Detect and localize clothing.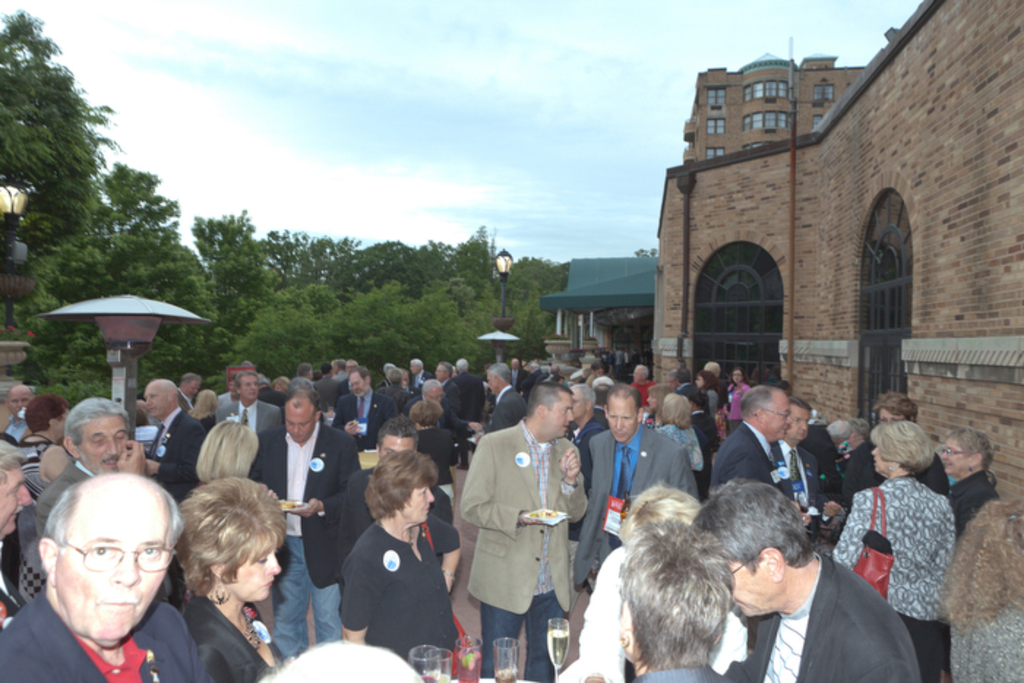
Localized at (x1=701, y1=417, x2=810, y2=522).
